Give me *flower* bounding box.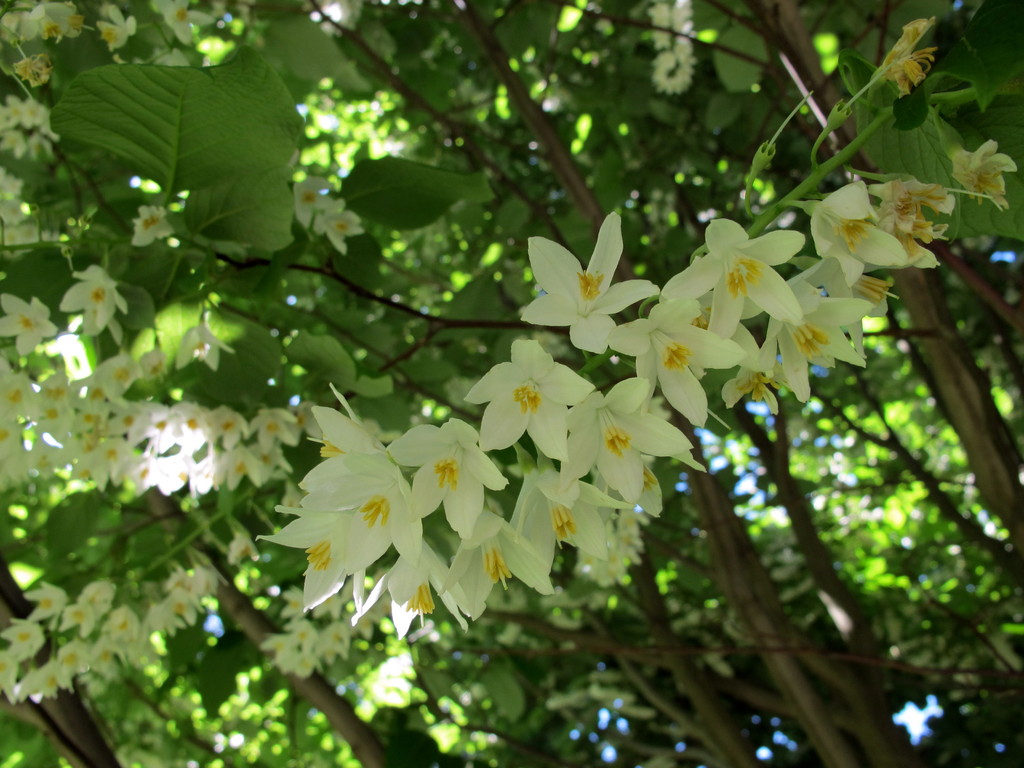
select_region(868, 15, 941, 107).
